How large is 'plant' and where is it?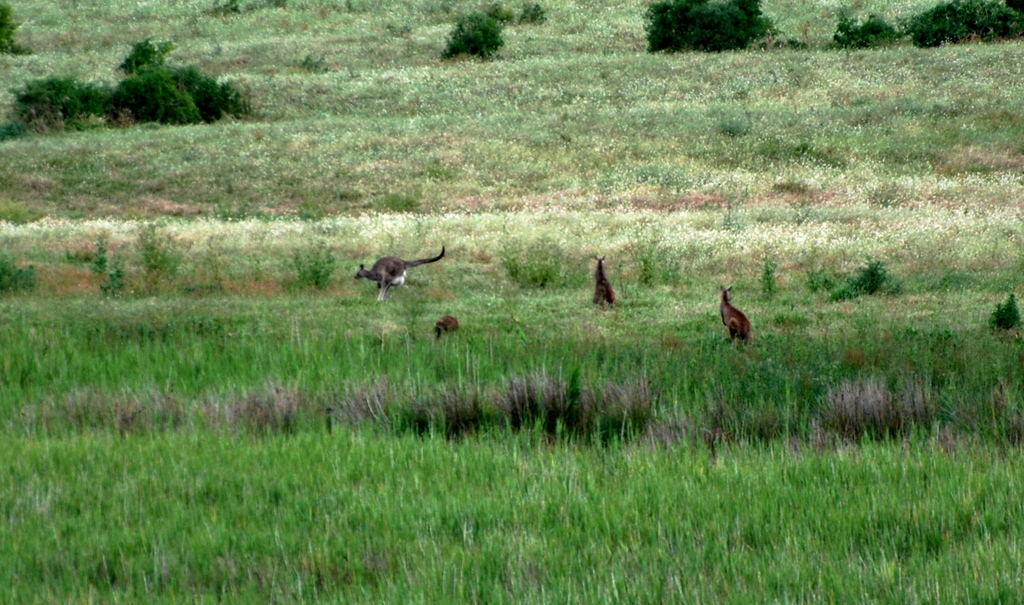
Bounding box: <region>897, 0, 1023, 47</region>.
